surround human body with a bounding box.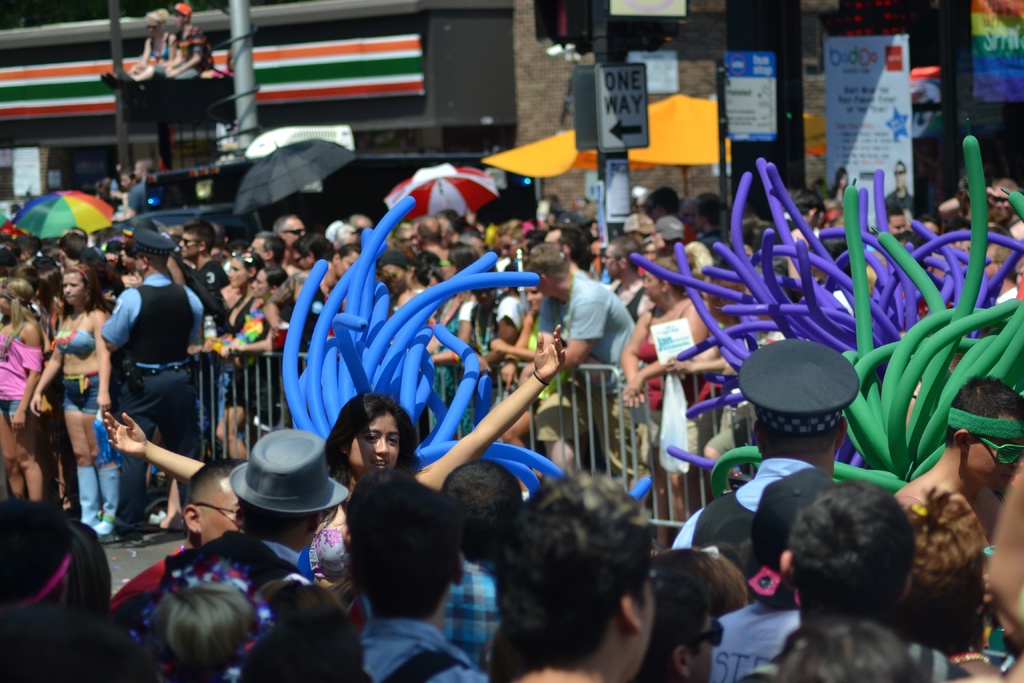
284 245 353 295.
